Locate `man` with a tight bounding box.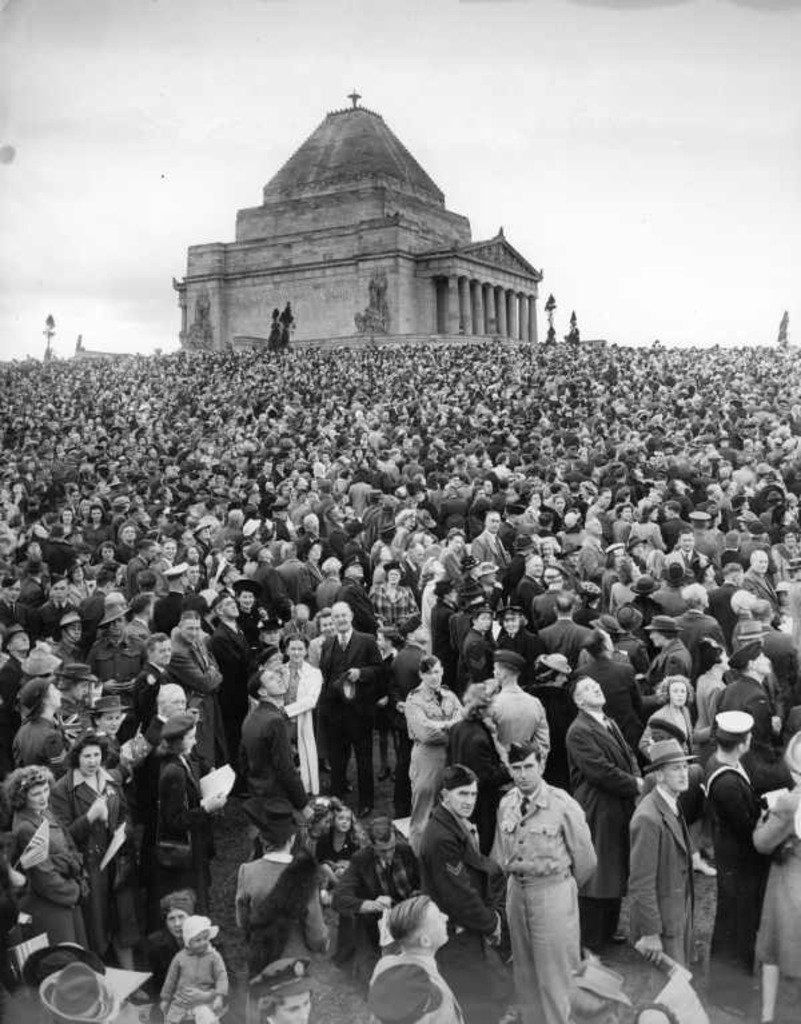
Rect(15, 558, 52, 606).
